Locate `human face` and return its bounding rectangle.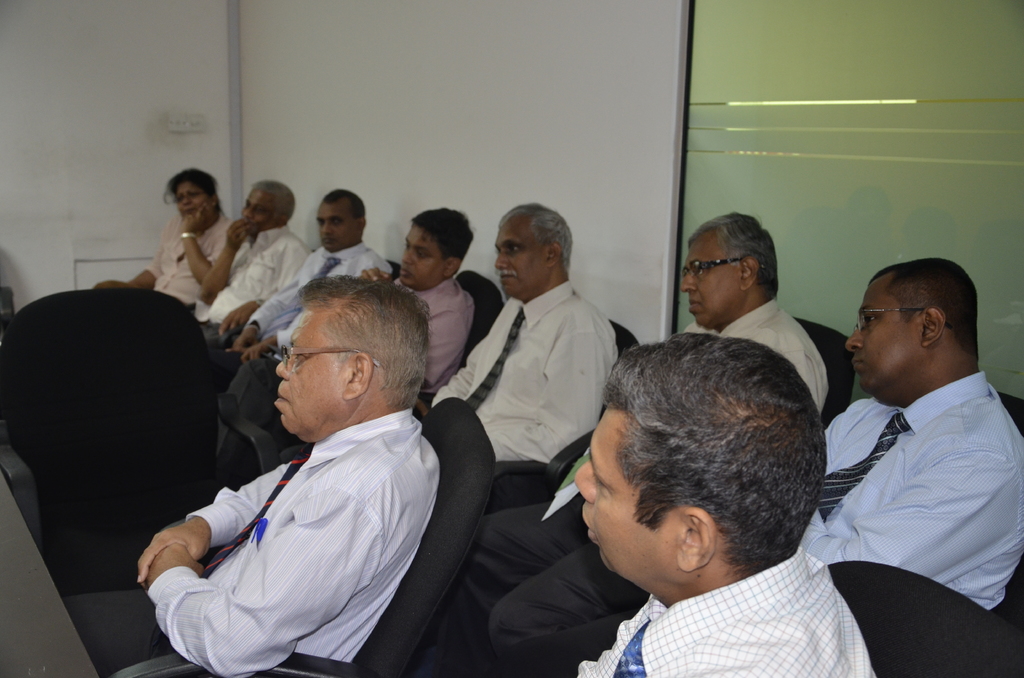
<box>241,186,281,236</box>.
